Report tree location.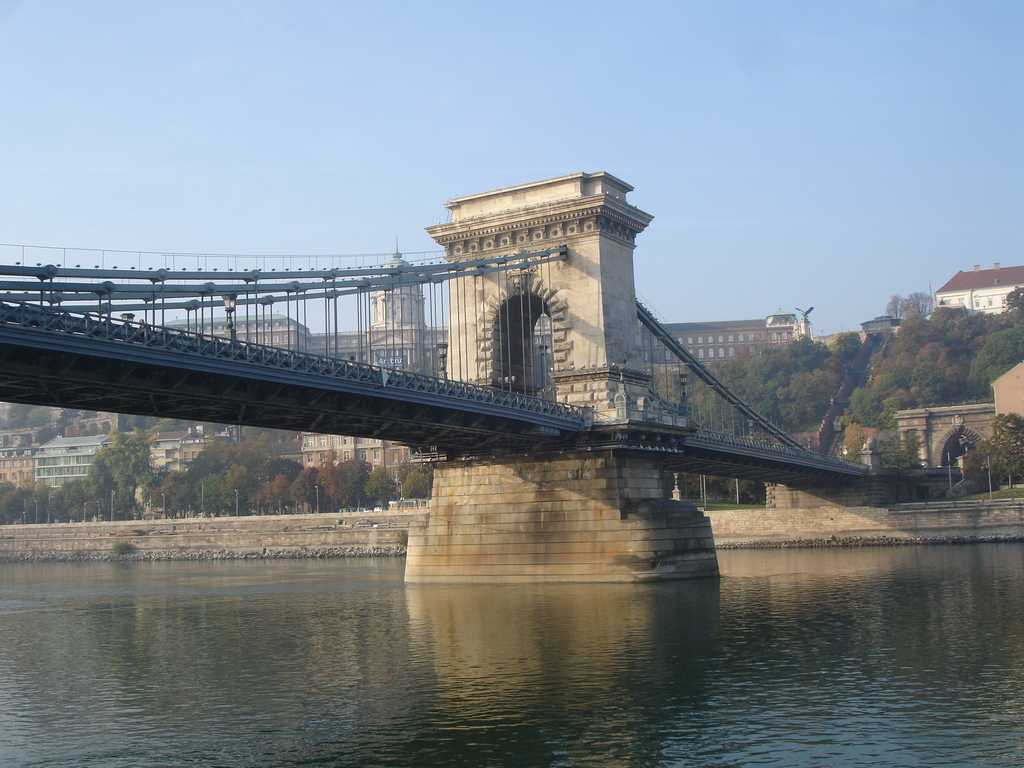
Report: [x1=874, y1=397, x2=898, y2=426].
